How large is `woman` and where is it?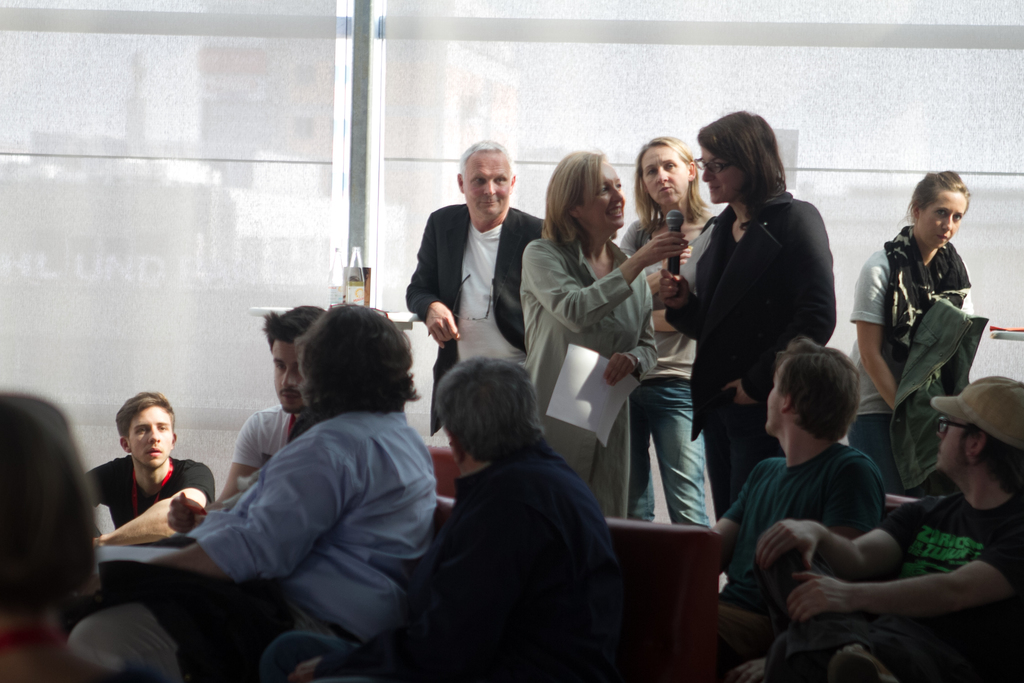
Bounding box: (left=684, top=124, right=852, bottom=472).
